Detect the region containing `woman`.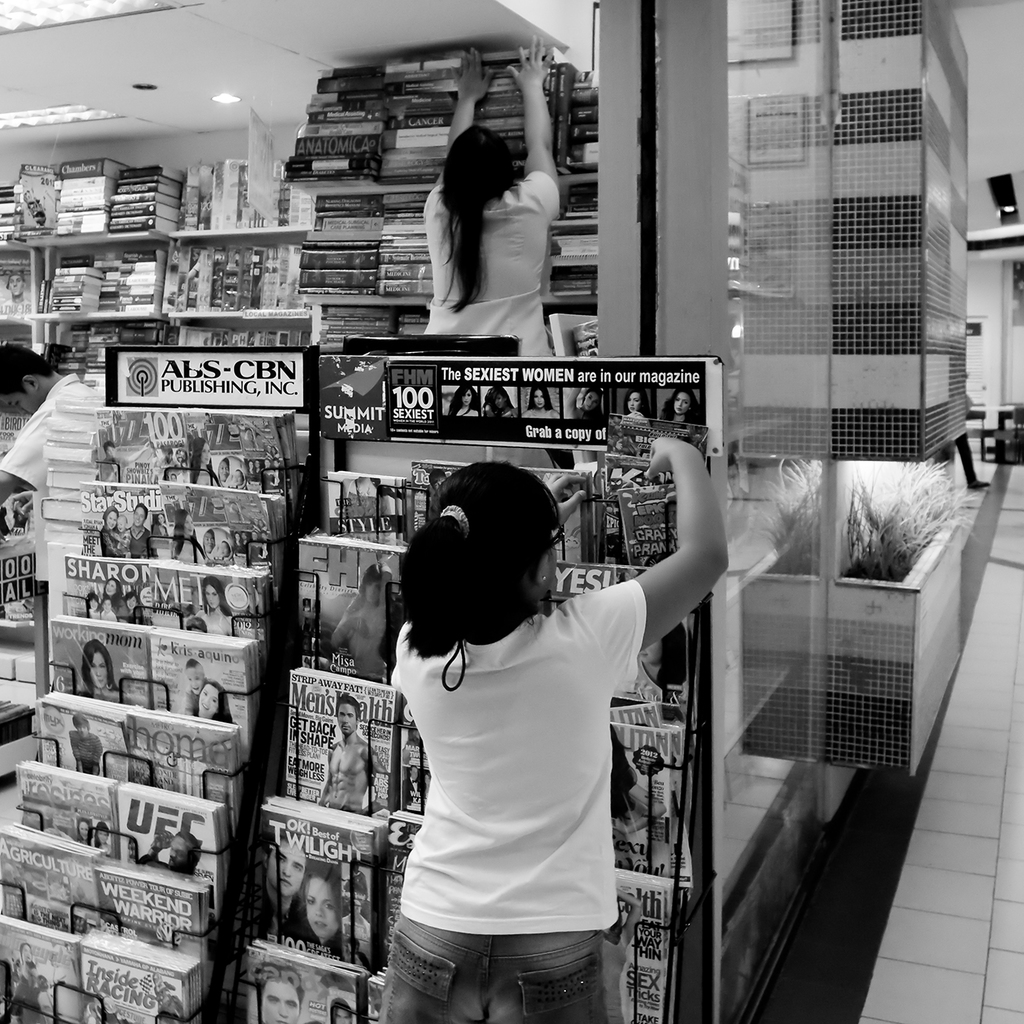
bbox=(189, 680, 234, 722).
